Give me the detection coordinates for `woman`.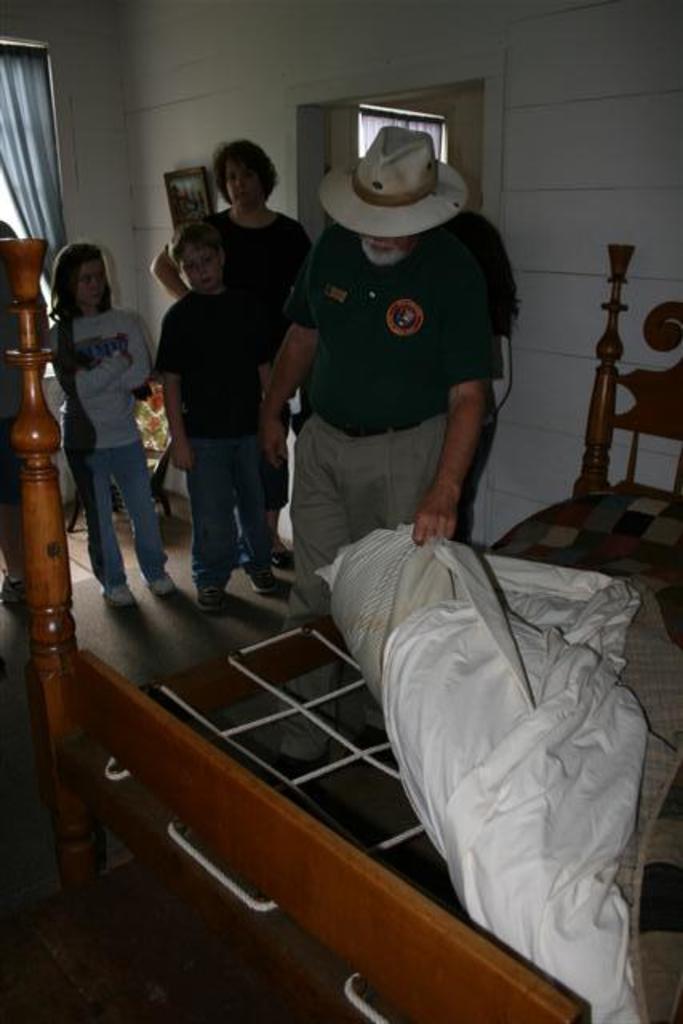
box=[150, 138, 314, 570].
